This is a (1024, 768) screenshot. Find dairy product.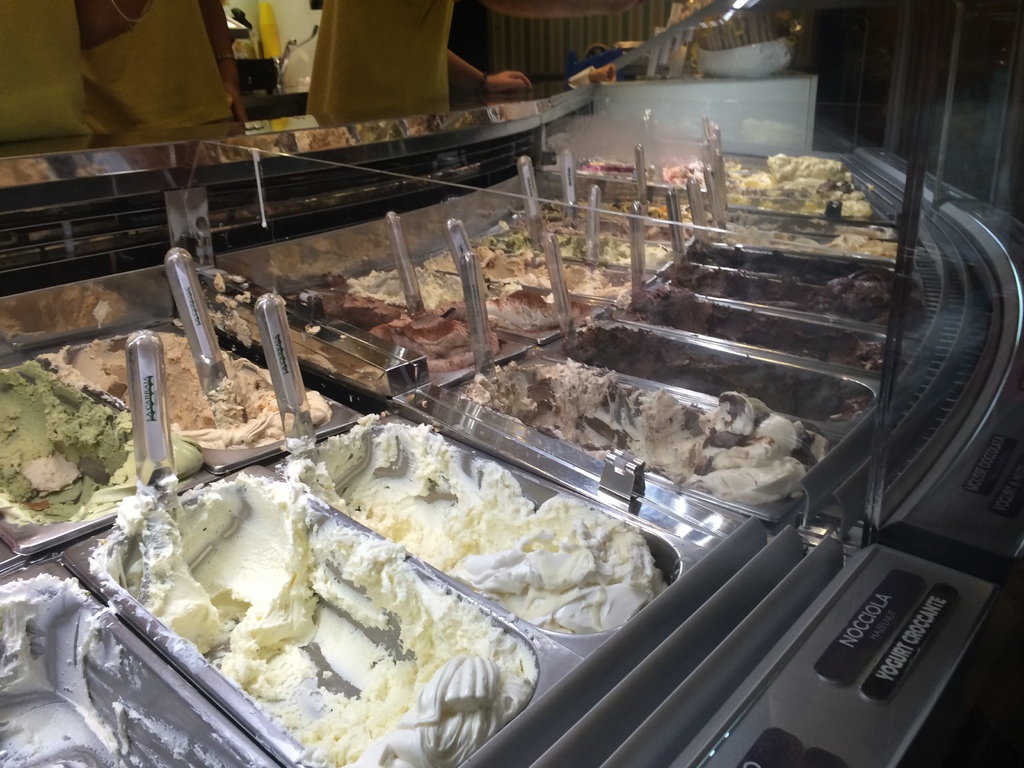
Bounding box: detection(438, 266, 653, 292).
